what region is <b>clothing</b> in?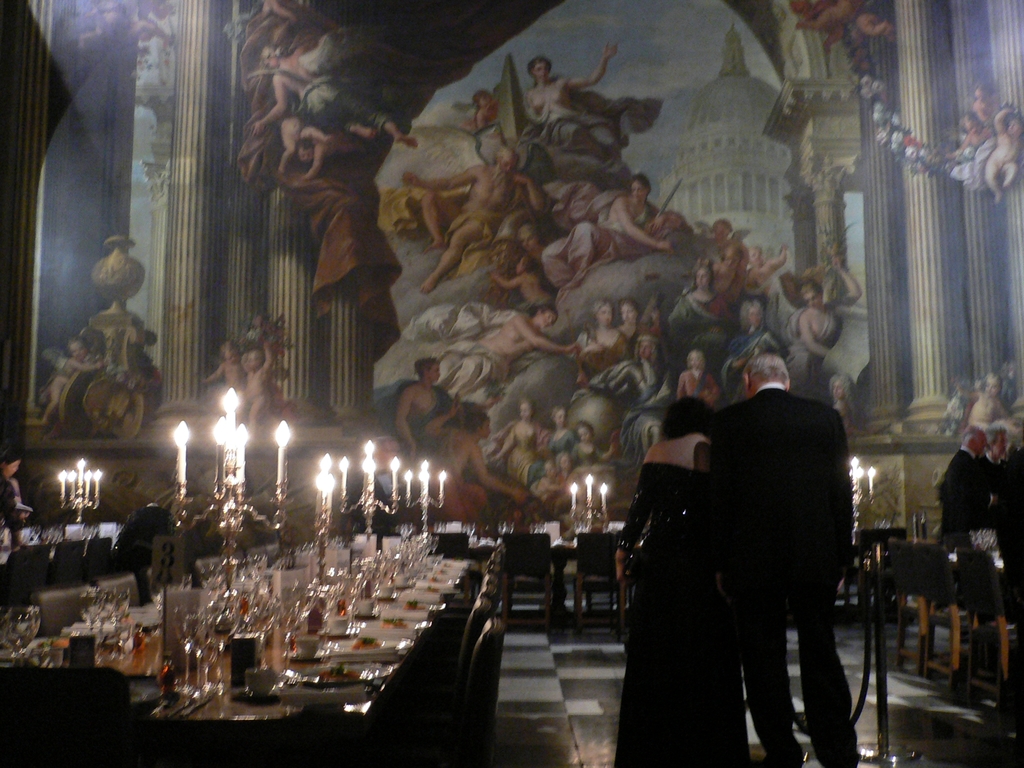
locate(500, 422, 544, 476).
